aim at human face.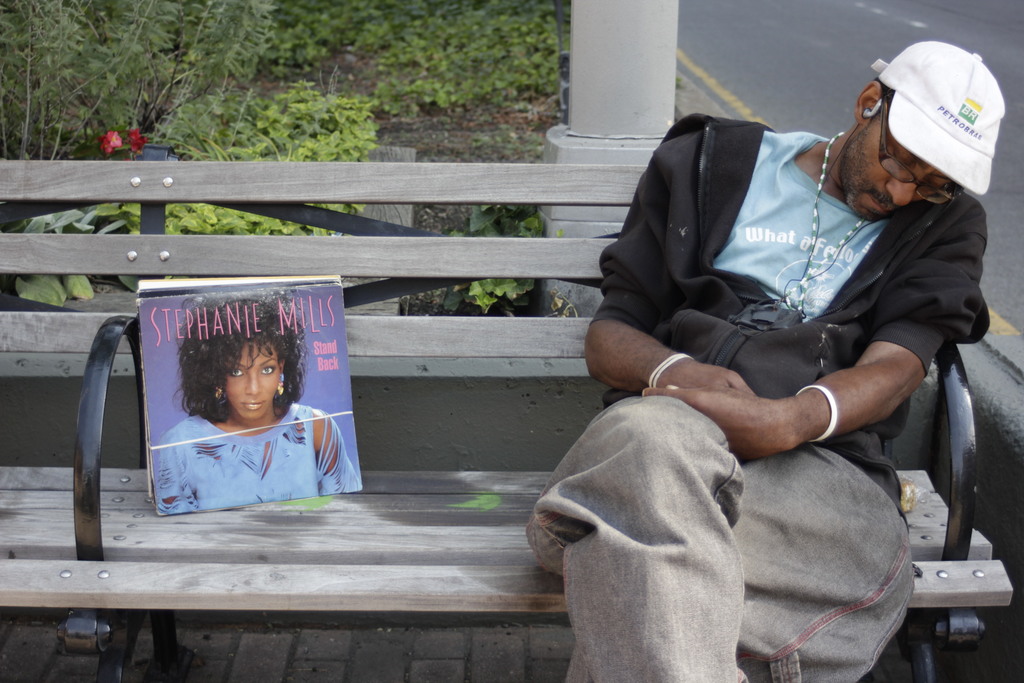
Aimed at x1=842 y1=111 x2=951 y2=220.
